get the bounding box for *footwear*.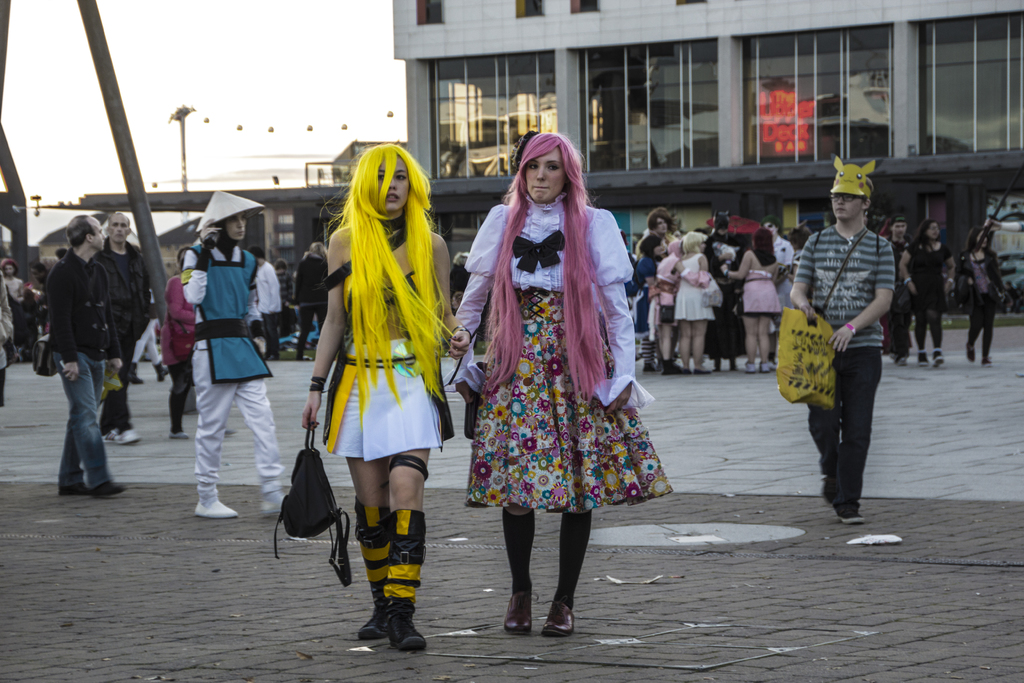
<region>834, 493, 870, 527</region>.
